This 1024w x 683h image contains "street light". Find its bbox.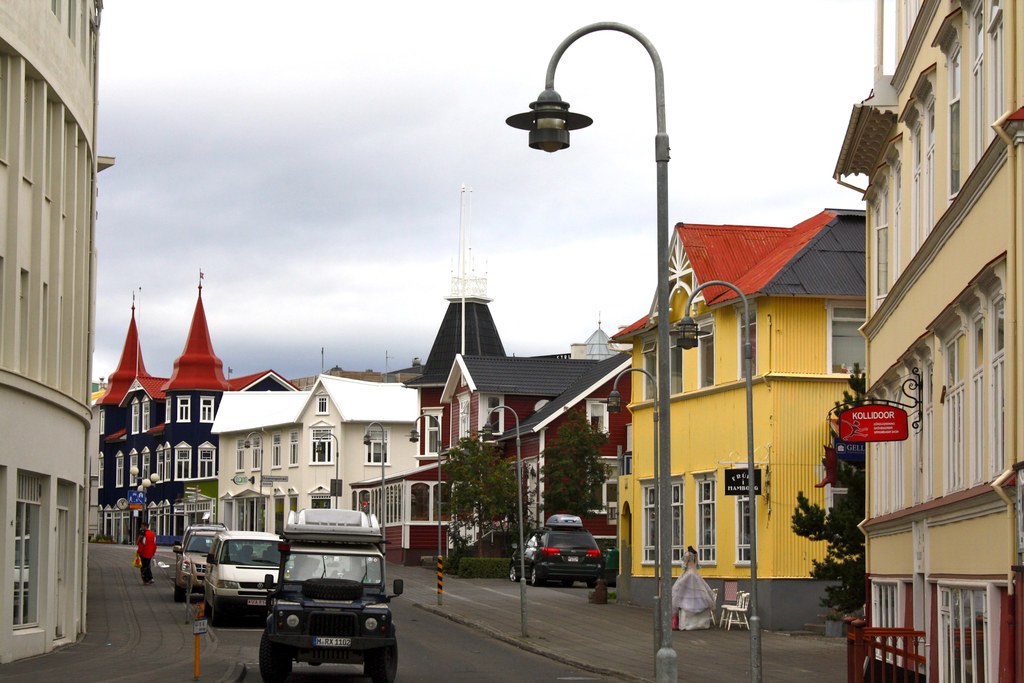
x1=316, y1=425, x2=343, y2=508.
